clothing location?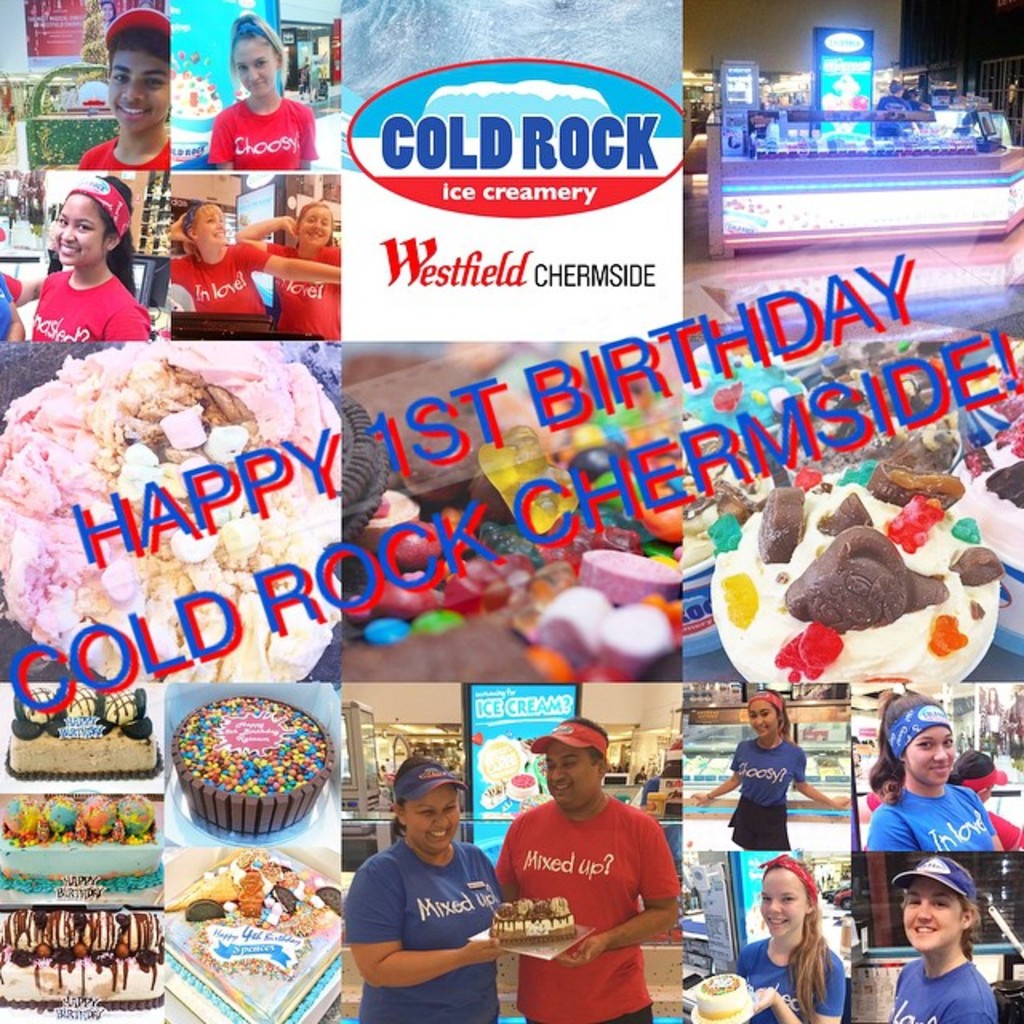
{"left": 496, "top": 781, "right": 690, "bottom": 1022}
